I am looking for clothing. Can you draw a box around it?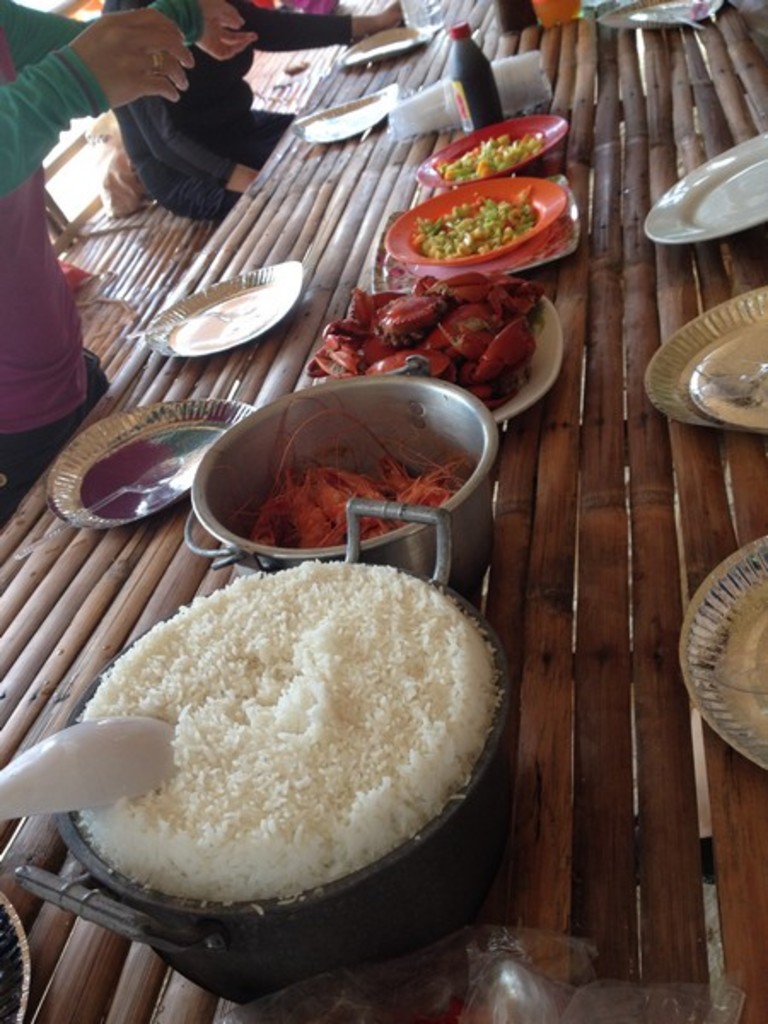
Sure, the bounding box is (x1=0, y1=0, x2=205, y2=522).
